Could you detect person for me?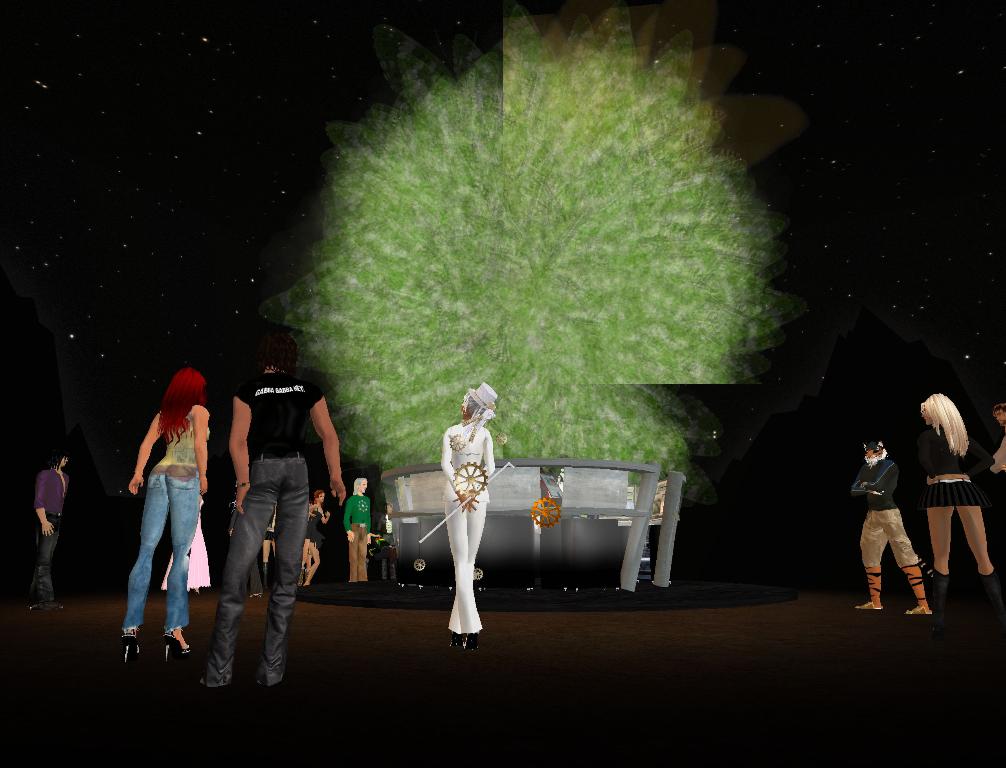
Detection result: <region>120, 368, 209, 656</region>.
